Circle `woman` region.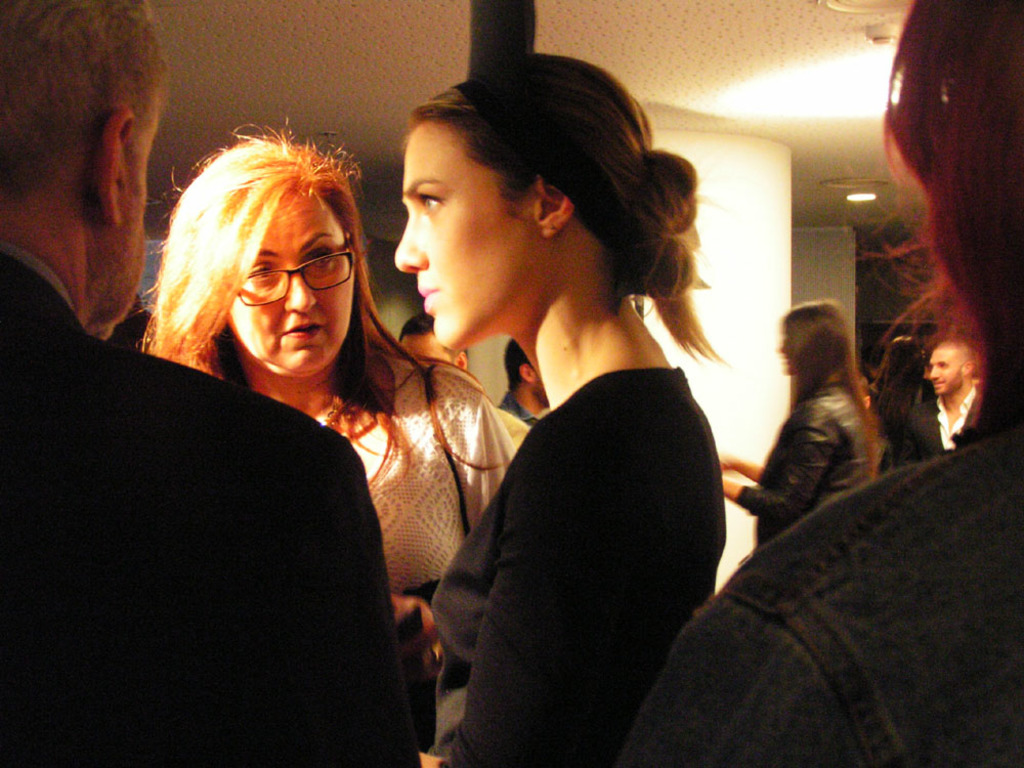
Region: (left=374, top=76, right=749, bottom=767).
